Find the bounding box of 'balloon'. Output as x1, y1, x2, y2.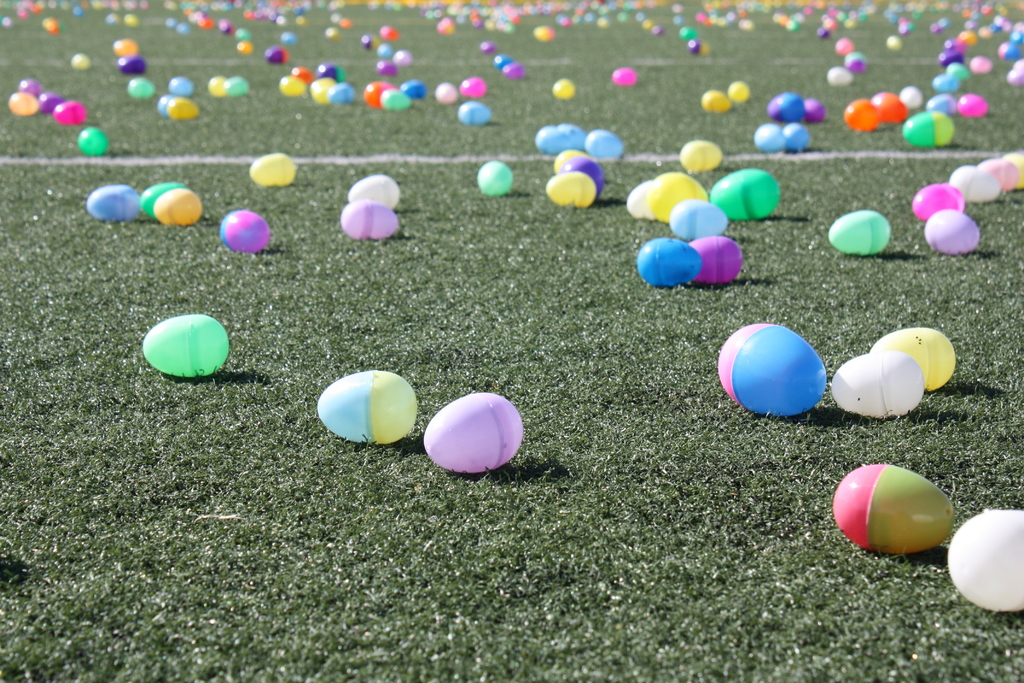
423, 392, 524, 471.
